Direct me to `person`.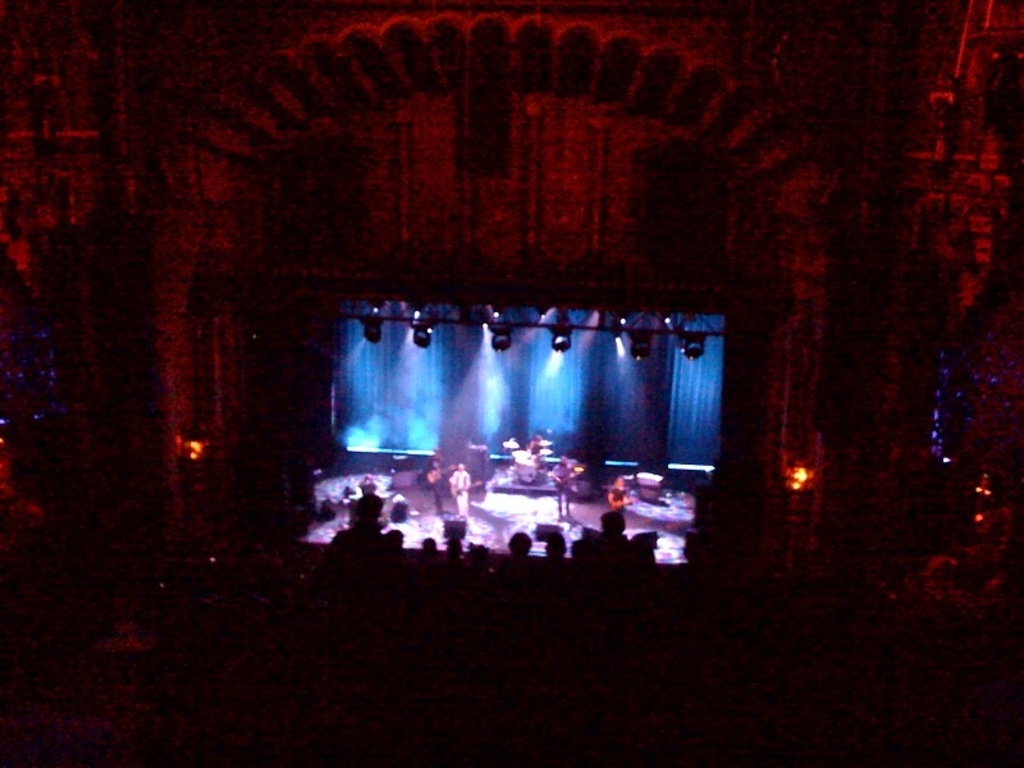
Direction: 552, 457, 568, 515.
